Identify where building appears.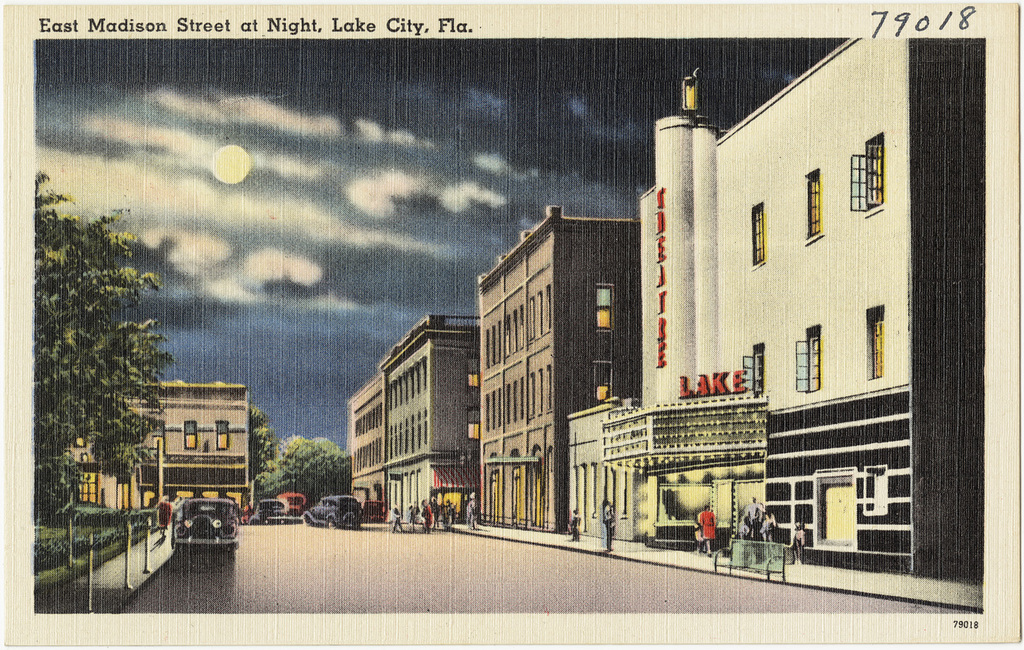
Appears at detection(634, 34, 983, 612).
